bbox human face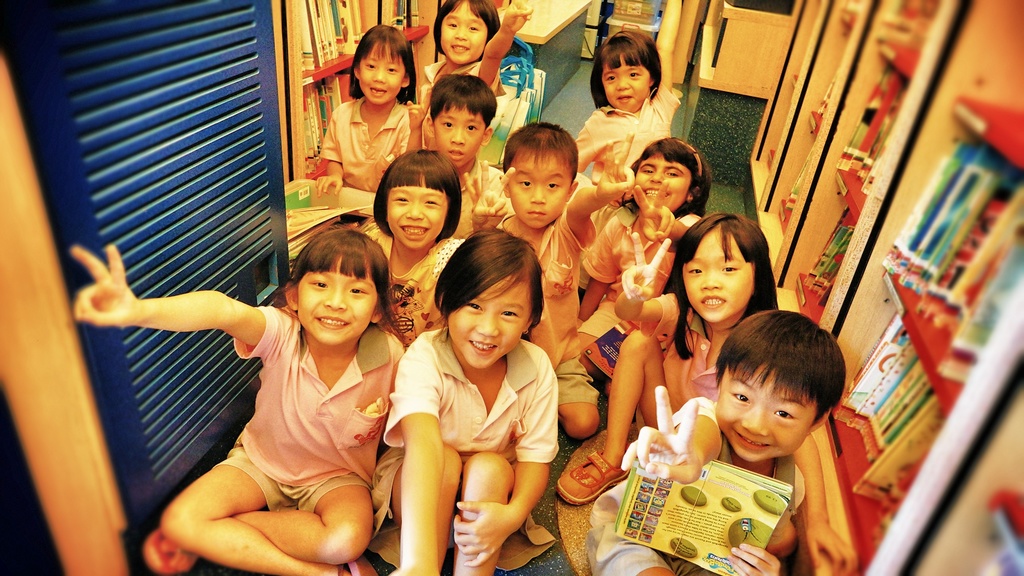
(445,275,533,369)
